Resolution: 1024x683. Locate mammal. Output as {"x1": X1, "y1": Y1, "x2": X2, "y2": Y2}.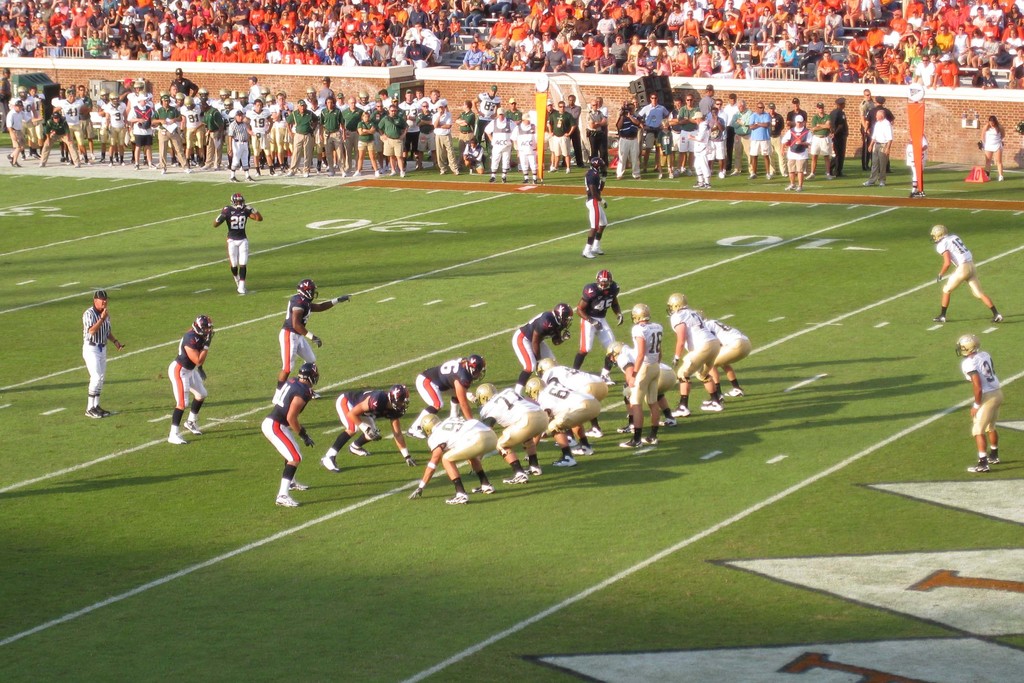
{"x1": 571, "y1": 267, "x2": 622, "y2": 385}.
